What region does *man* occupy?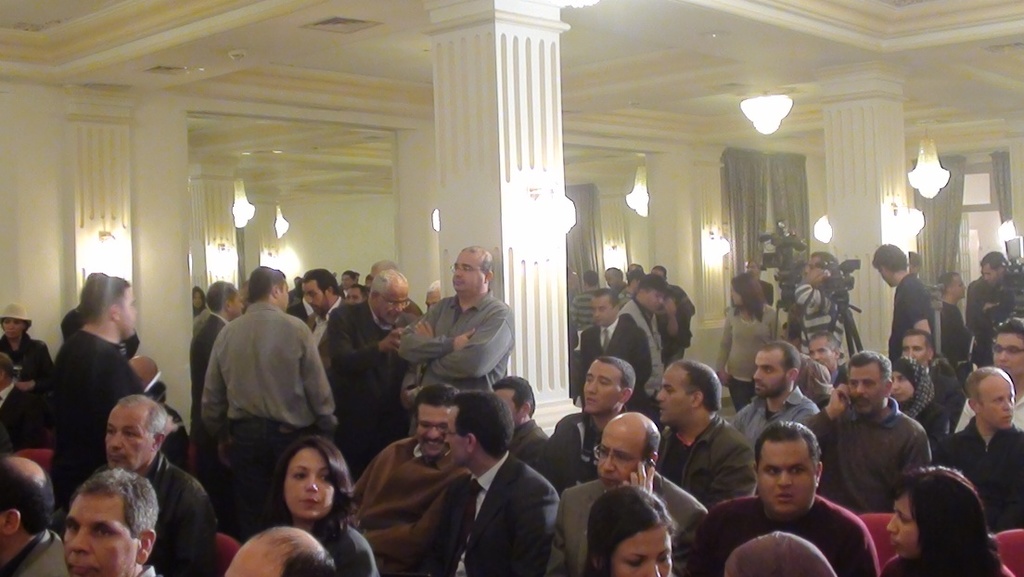
{"x1": 58, "y1": 470, "x2": 155, "y2": 576}.
